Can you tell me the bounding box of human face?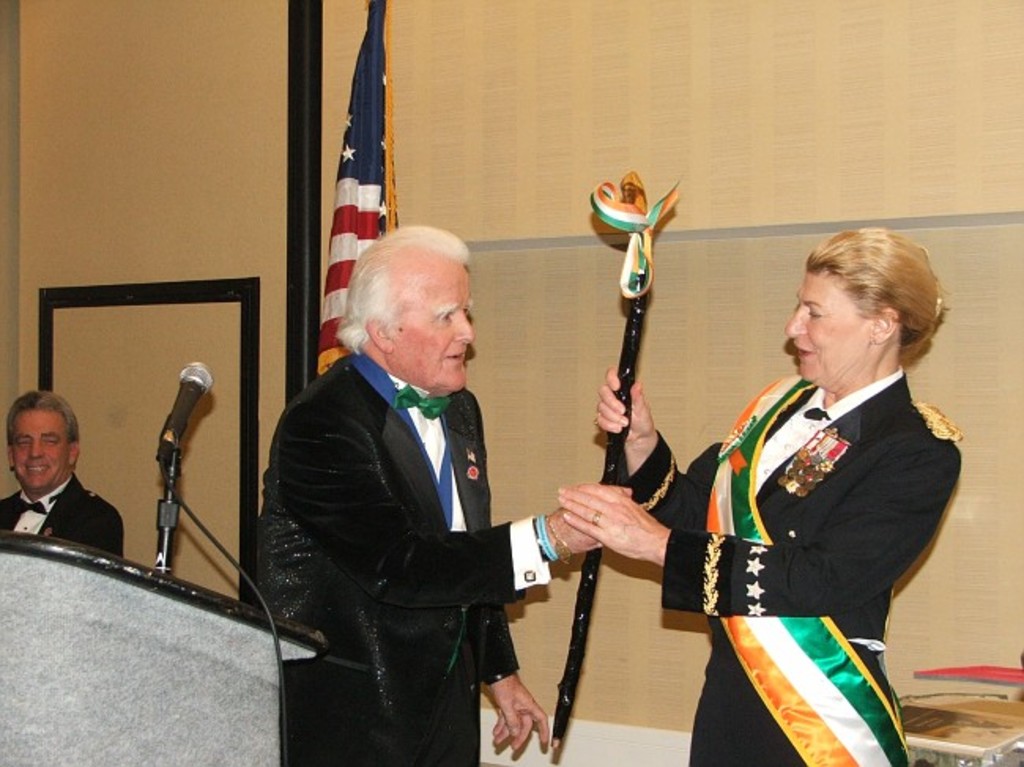
select_region(9, 411, 65, 487).
